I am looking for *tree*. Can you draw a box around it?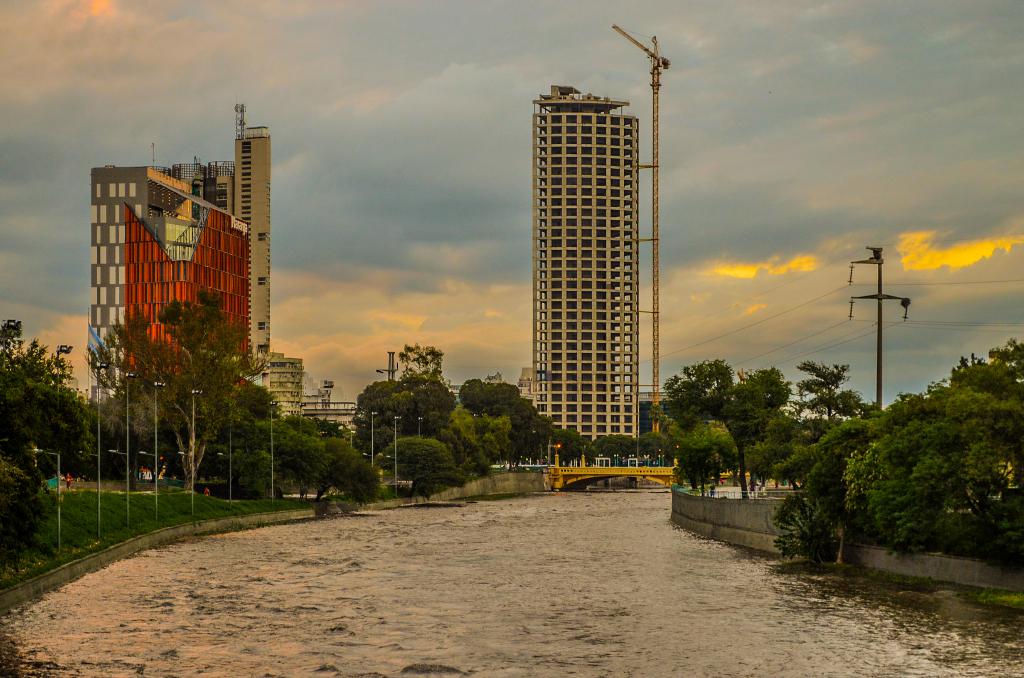
Sure, the bounding box is [396, 339, 446, 390].
